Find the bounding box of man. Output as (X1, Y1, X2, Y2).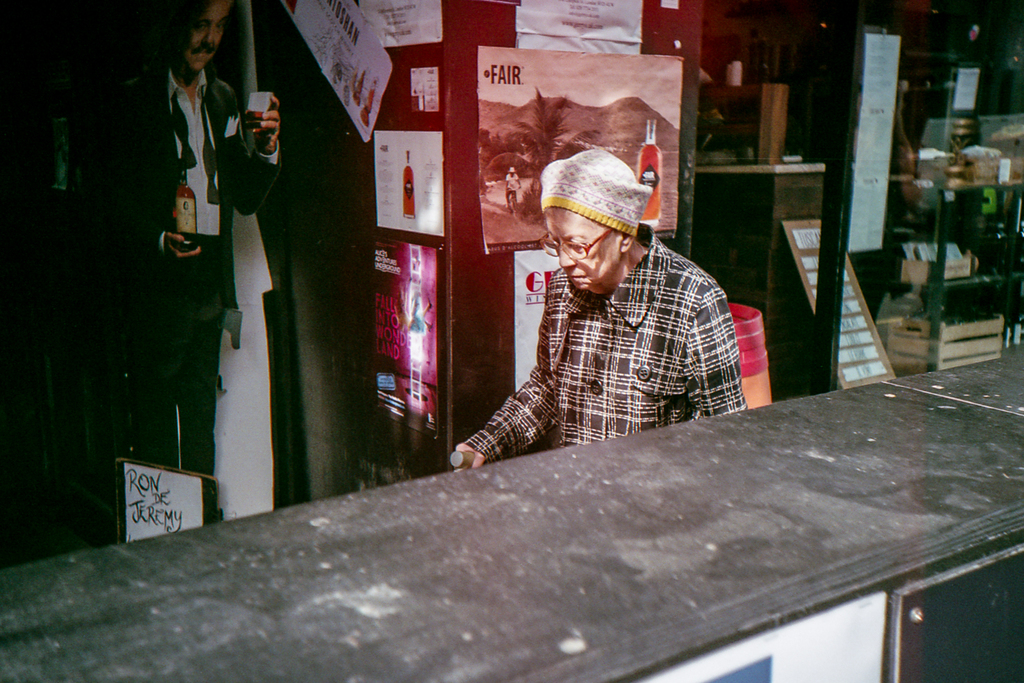
(490, 120, 760, 477).
